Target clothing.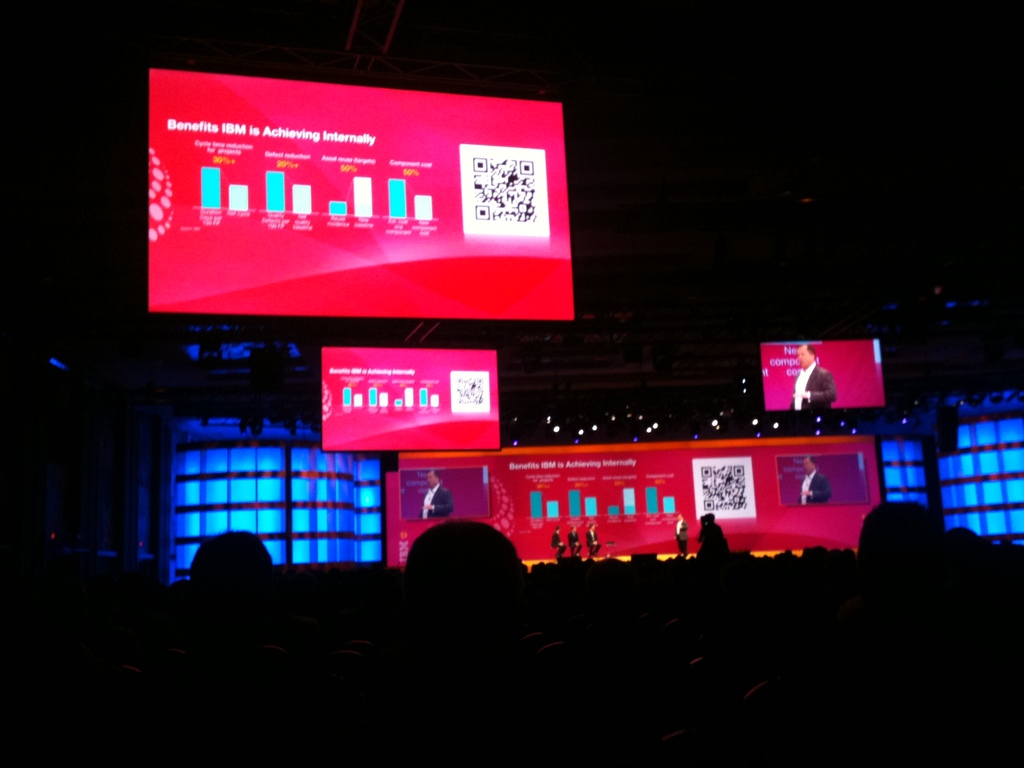
Target region: (left=418, top=482, right=452, bottom=516).
